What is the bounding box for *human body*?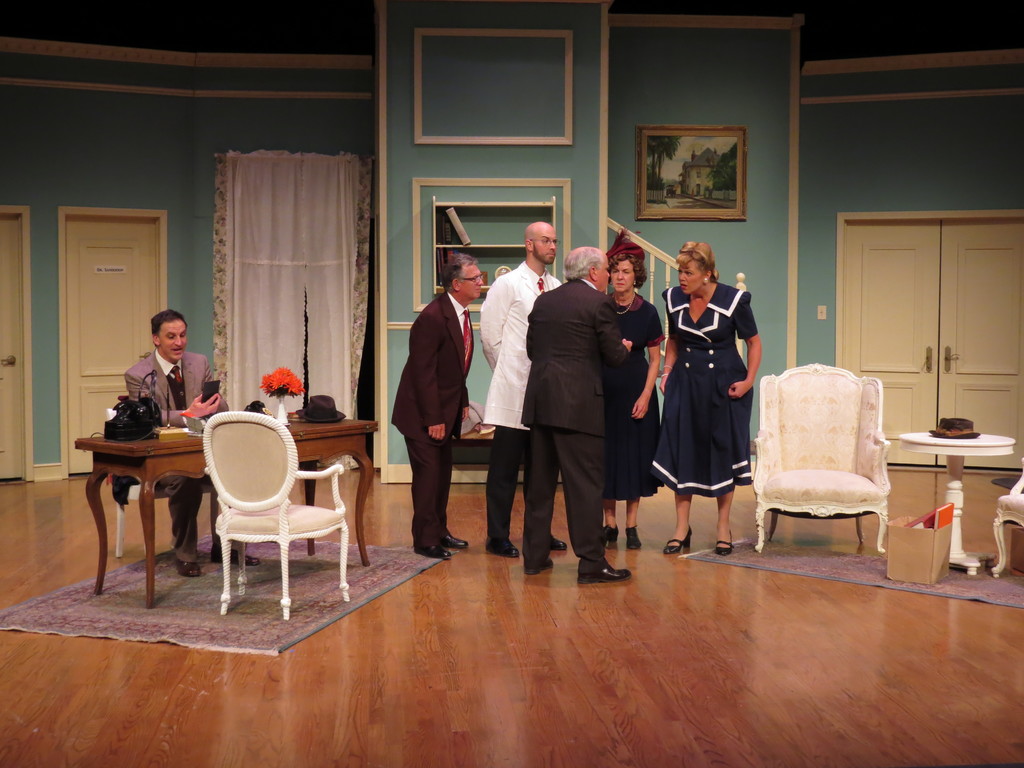
[388,253,486,564].
